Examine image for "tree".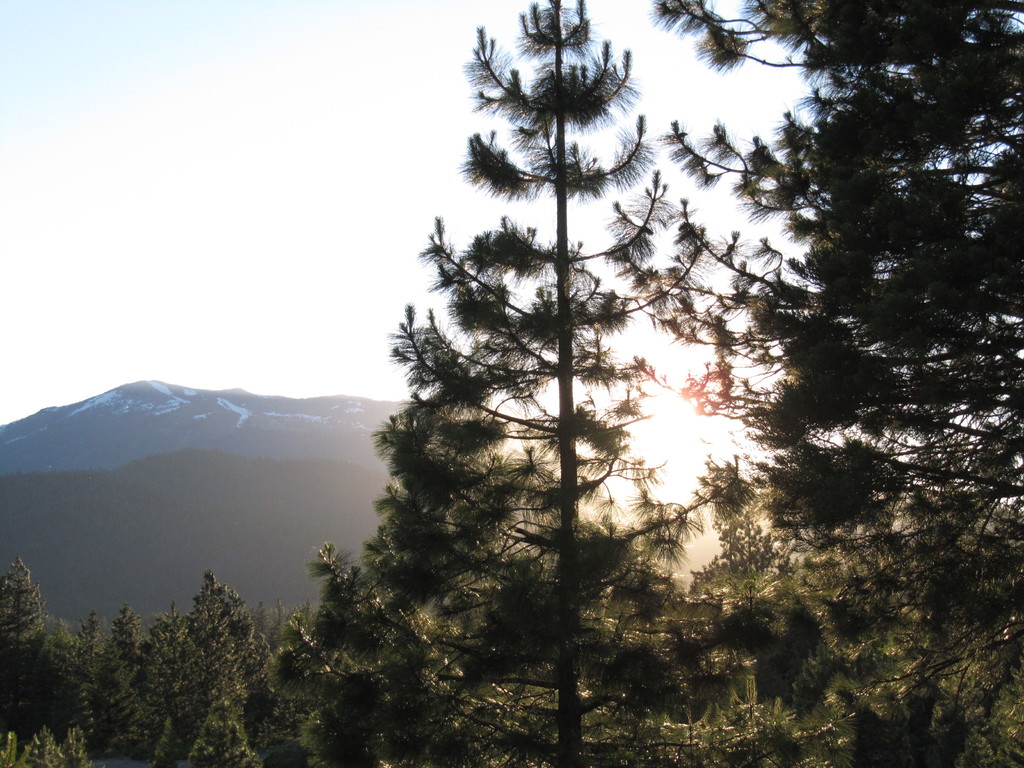
Examination result: [left=630, top=0, right=1023, bottom=767].
